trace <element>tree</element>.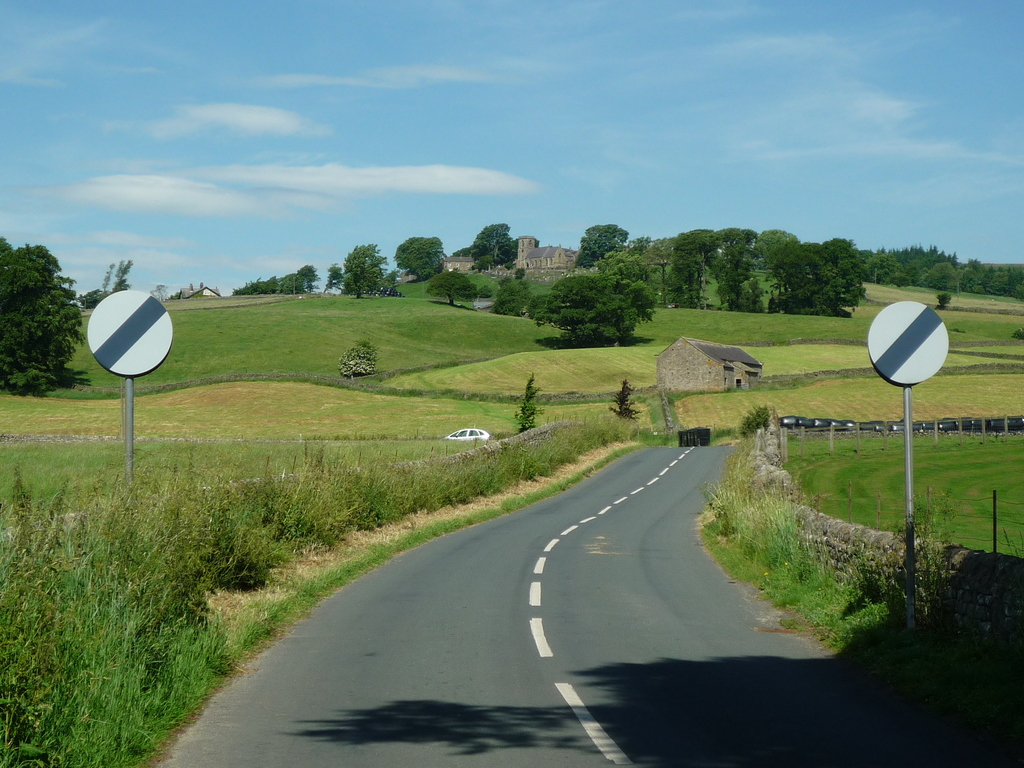
Traced to BBox(854, 253, 895, 277).
